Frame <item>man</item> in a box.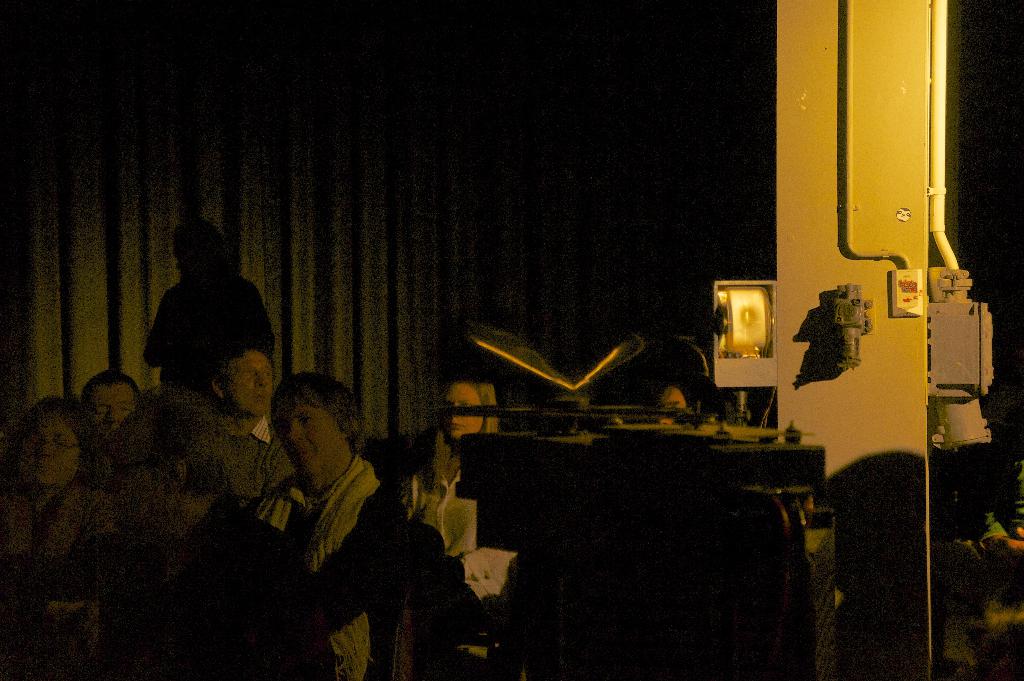
x1=78, y1=371, x2=139, y2=485.
